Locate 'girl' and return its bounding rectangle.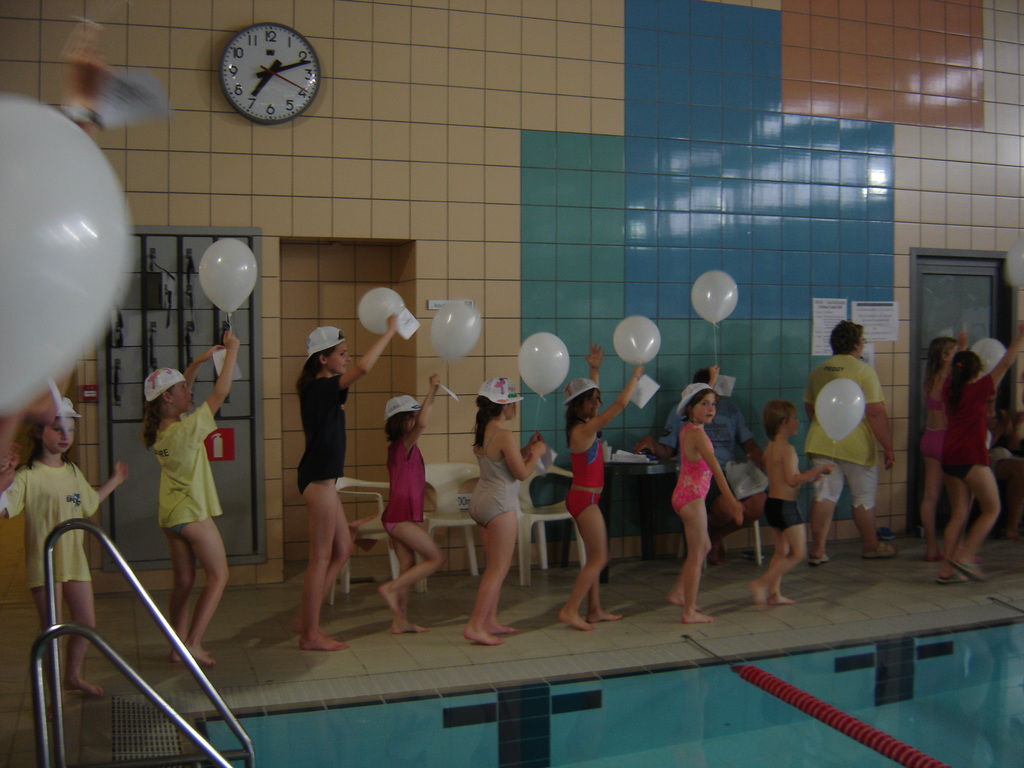
[935, 324, 1023, 585].
